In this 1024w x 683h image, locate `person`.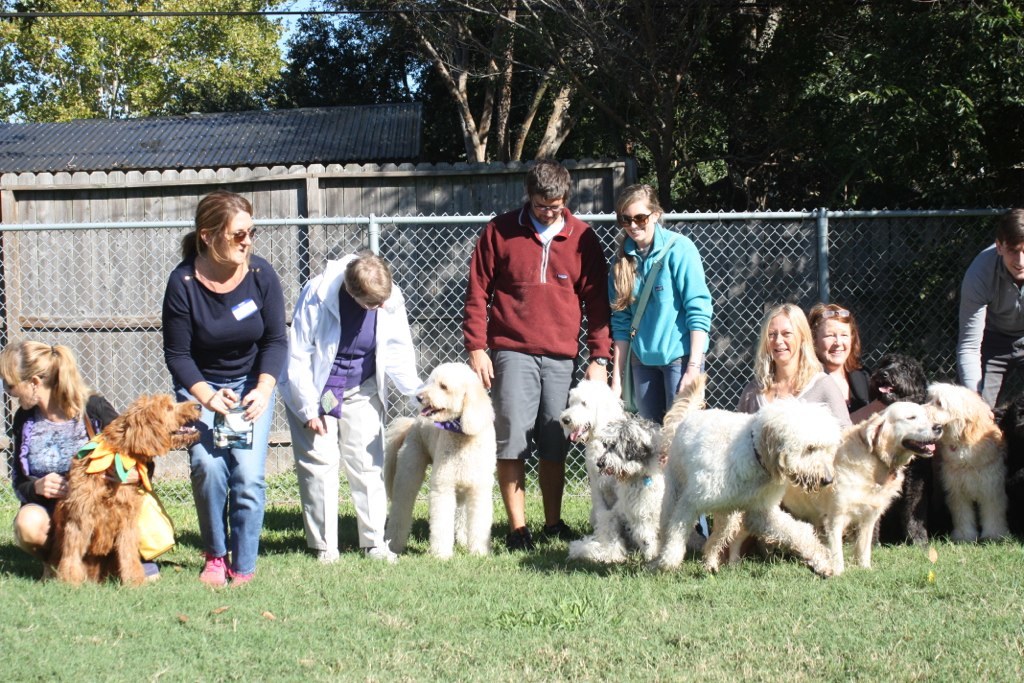
Bounding box: <bbox>727, 301, 852, 441</bbox>.
